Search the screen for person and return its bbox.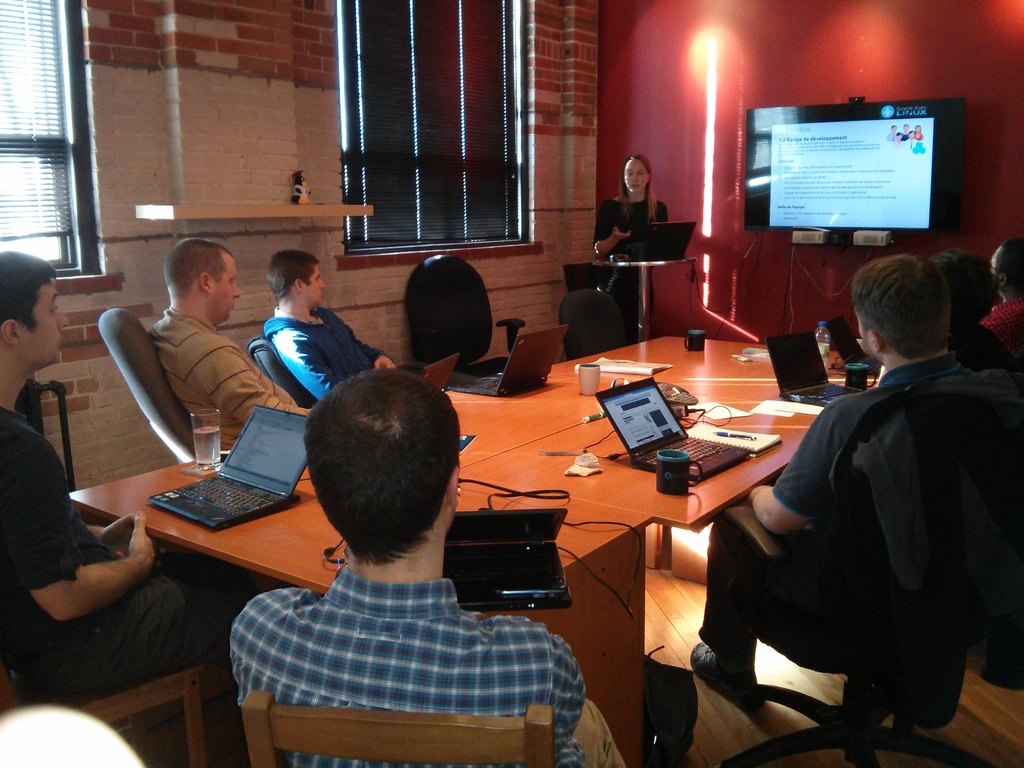
Found: l=909, t=129, r=916, b=141.
